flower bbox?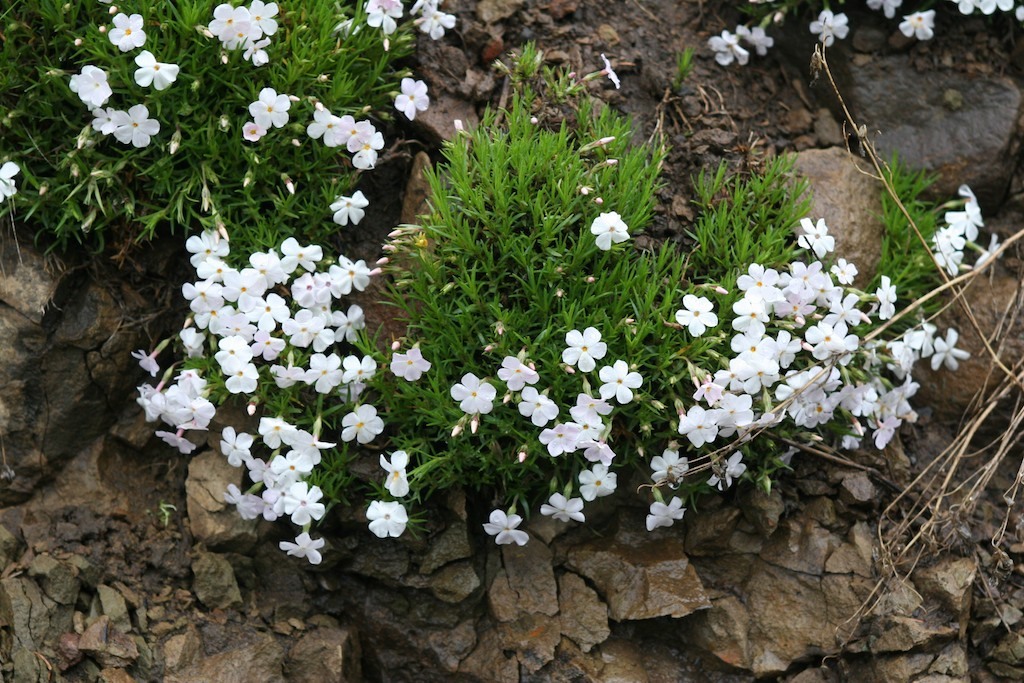
(545,421,579,455)
